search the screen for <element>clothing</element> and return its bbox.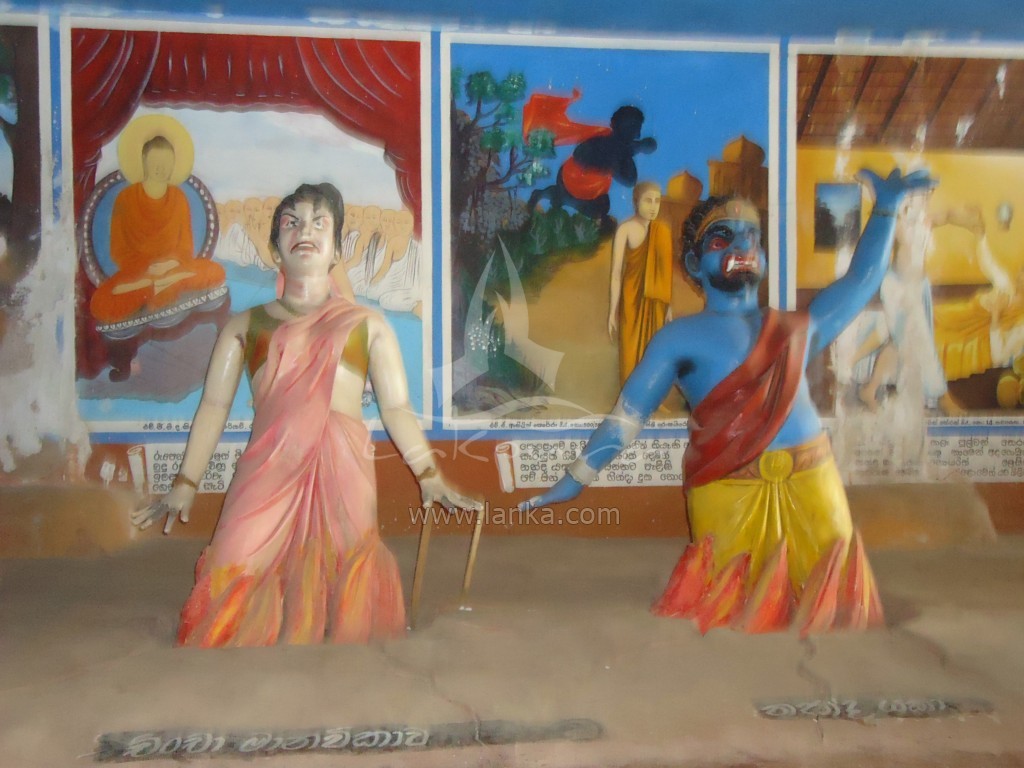
Found: select_region(90, 182, 240, 334).
